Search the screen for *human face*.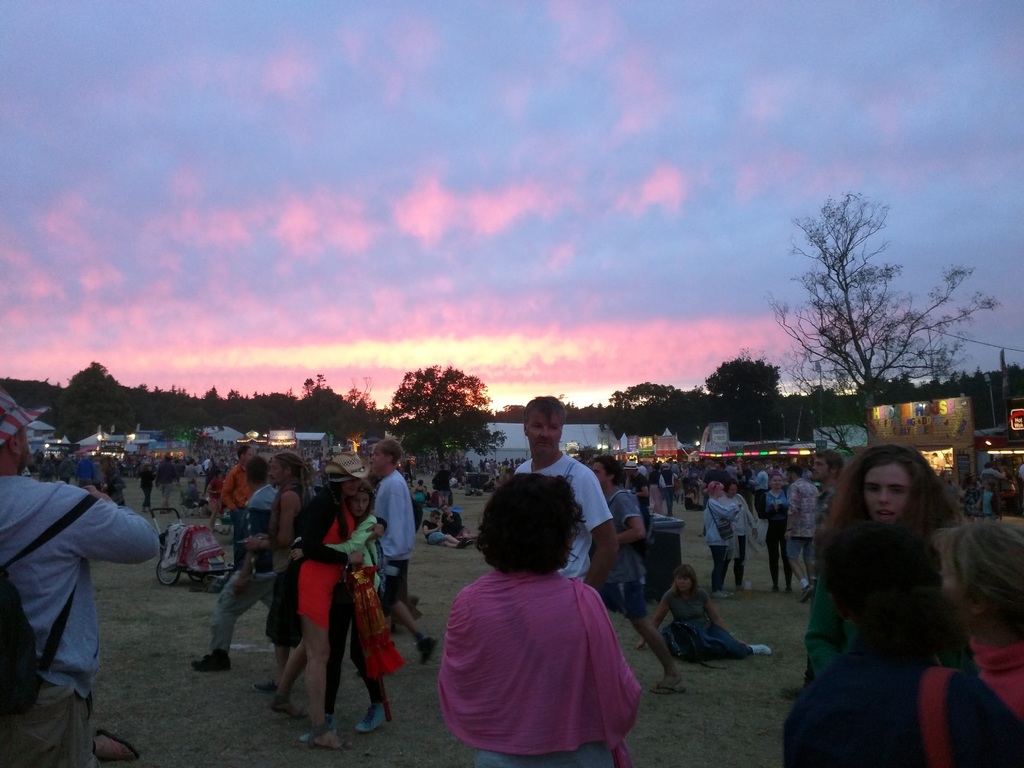
Found at (428, 512, 442, 525).
